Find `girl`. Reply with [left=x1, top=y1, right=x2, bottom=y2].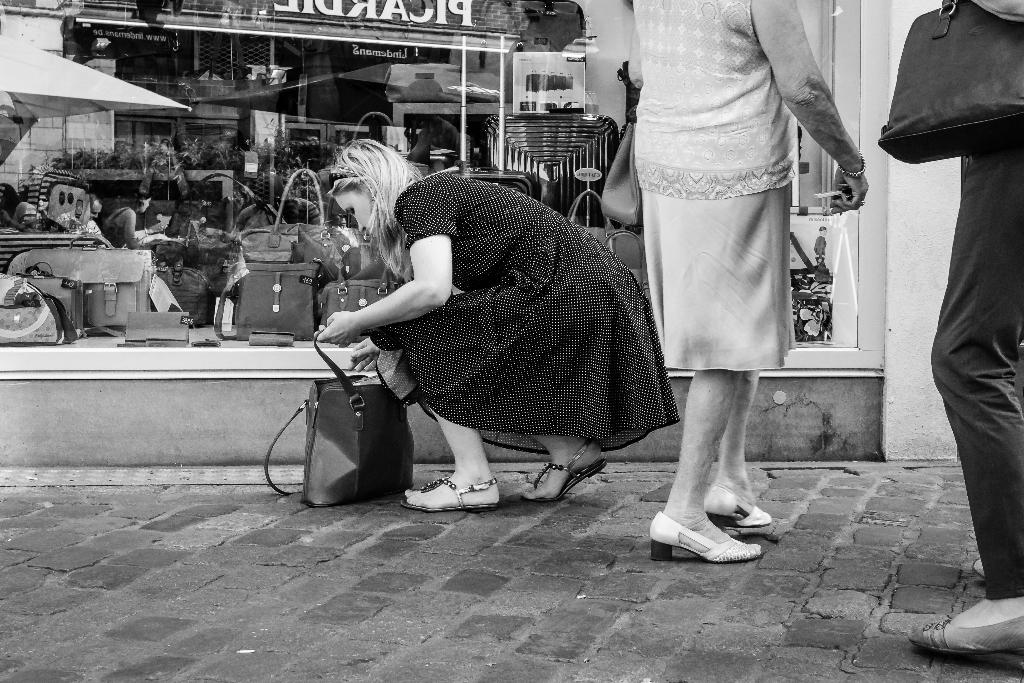
[left=312, top=136, right=678, bottom=509].
